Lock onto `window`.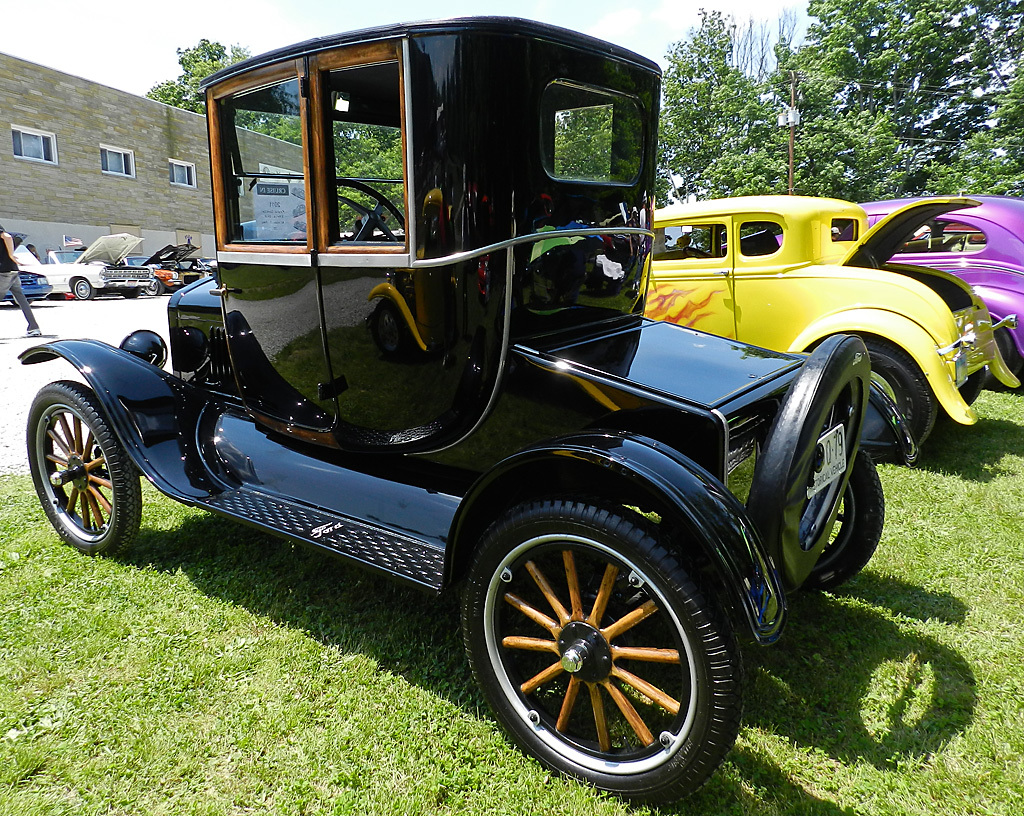
Locked: (743,225,782,259).
